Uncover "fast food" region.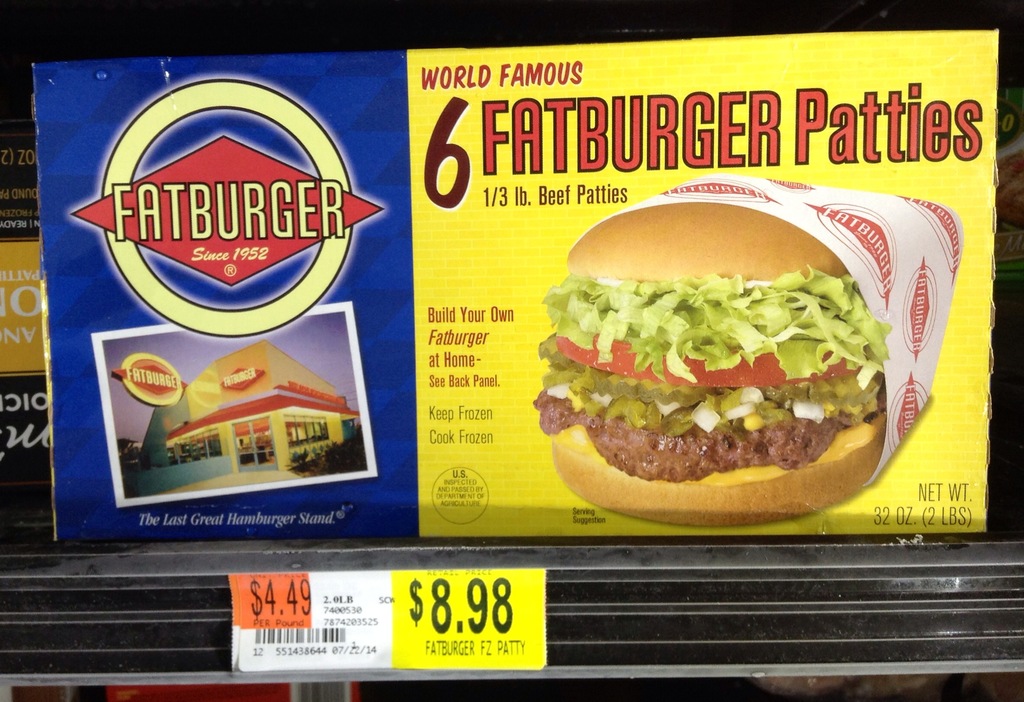
Uncovered: detection(534, 196, 886, 532).
